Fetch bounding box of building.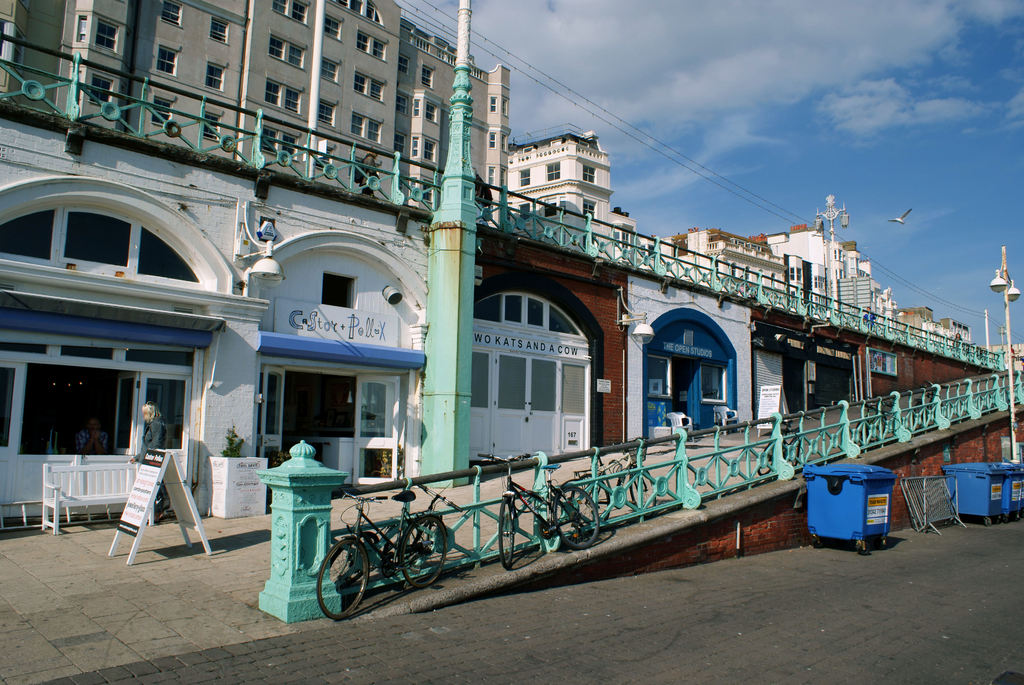
Bbox: bbox=(755, 305, 870, 426).
